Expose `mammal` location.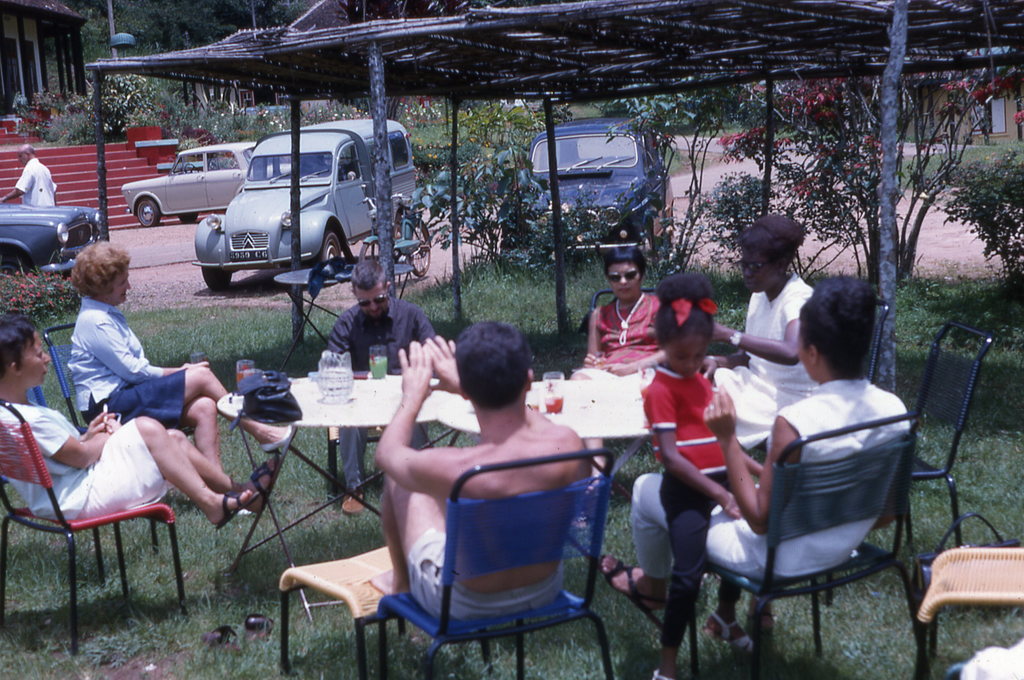
Exposed at BBox(706, 206, 829, 458).
